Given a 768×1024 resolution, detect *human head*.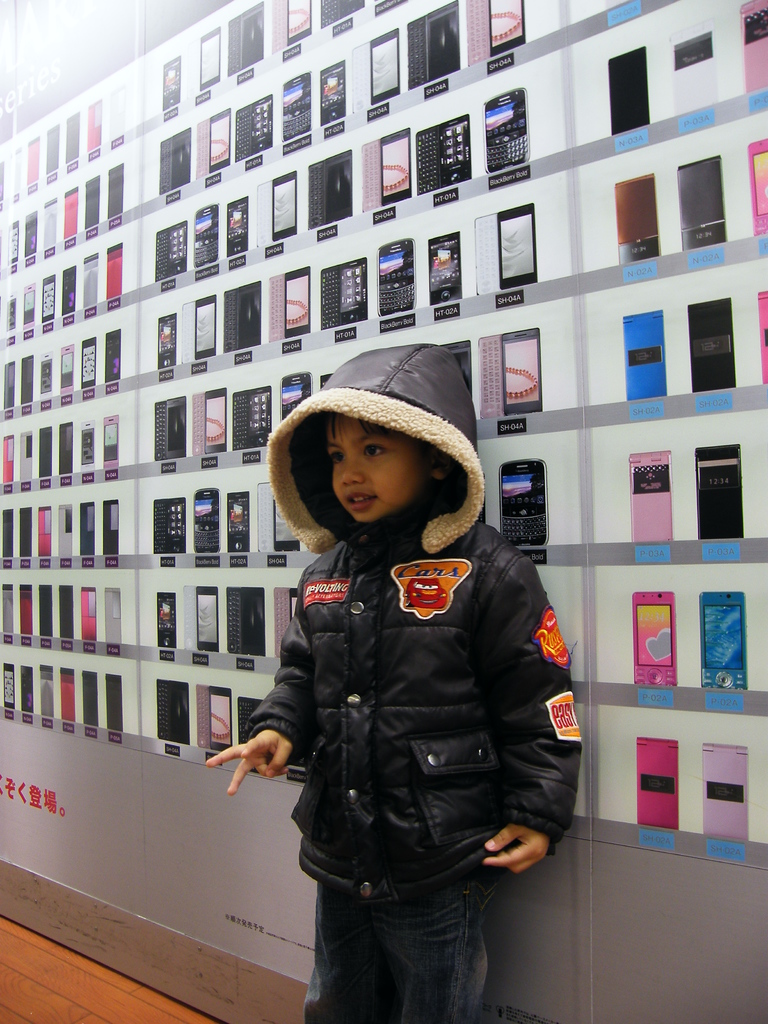
box=[278, 353, 500, 534].
